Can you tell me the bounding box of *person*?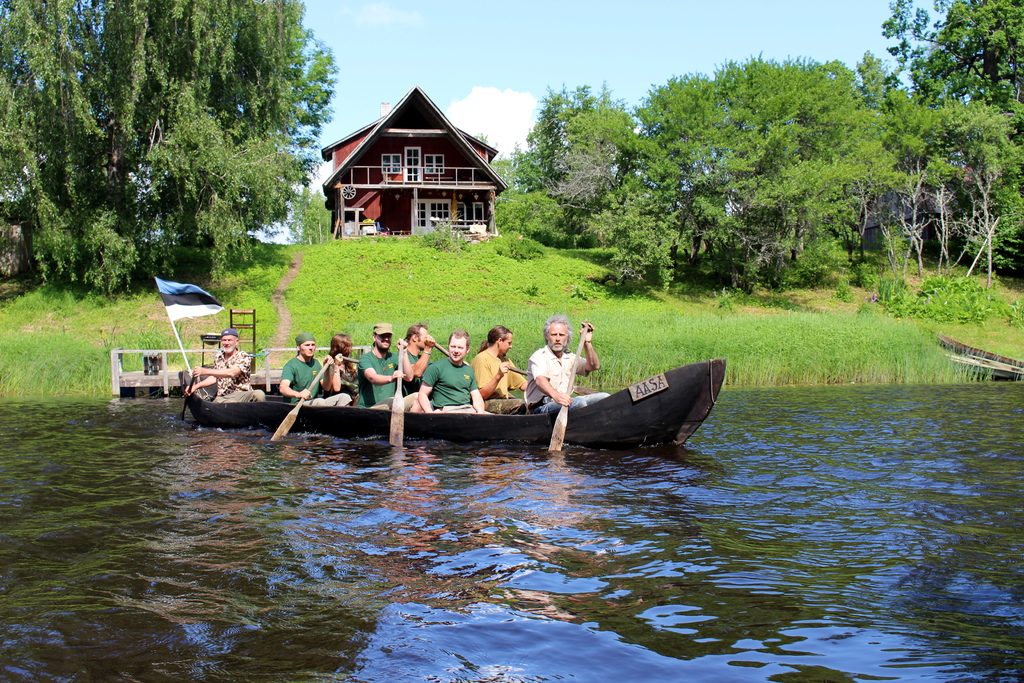
521/325/607/416.
